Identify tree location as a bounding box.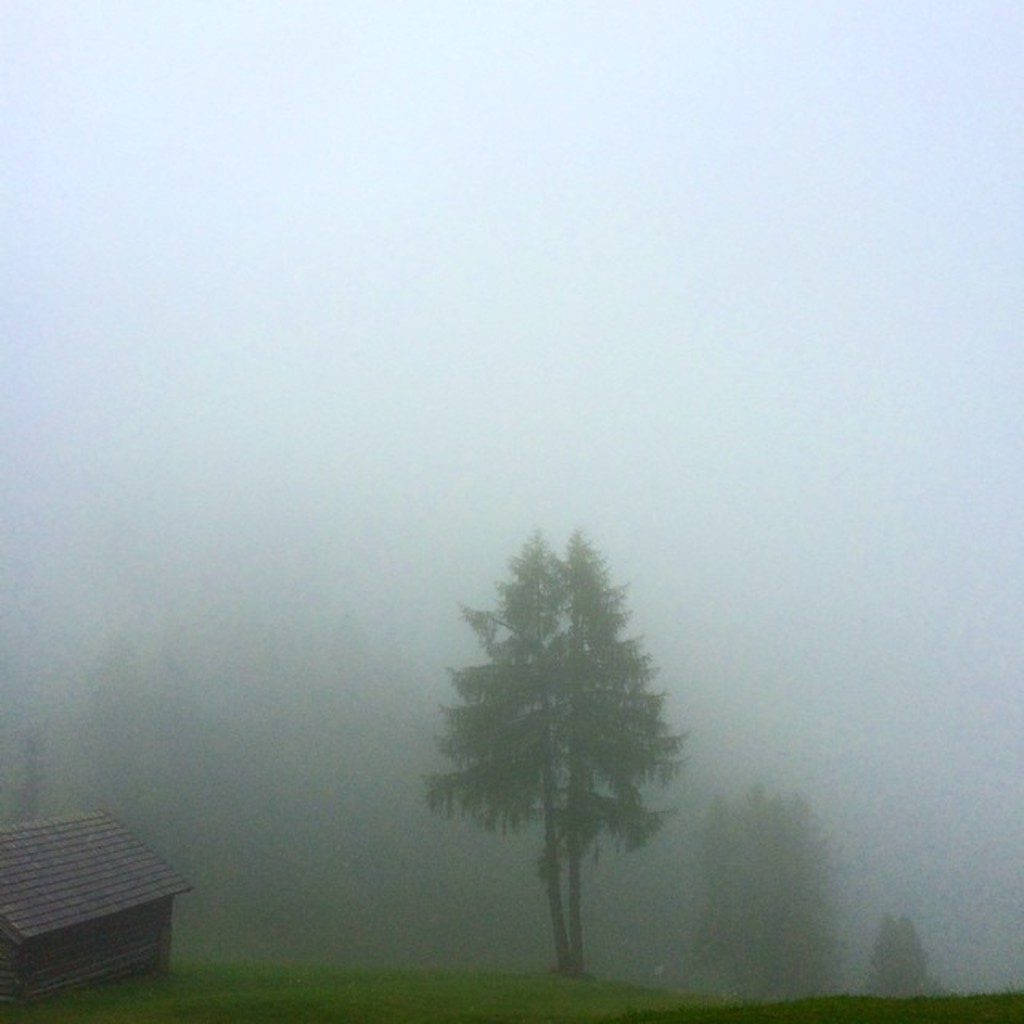
(left=690, top=779, right=842, bottom=1005).
